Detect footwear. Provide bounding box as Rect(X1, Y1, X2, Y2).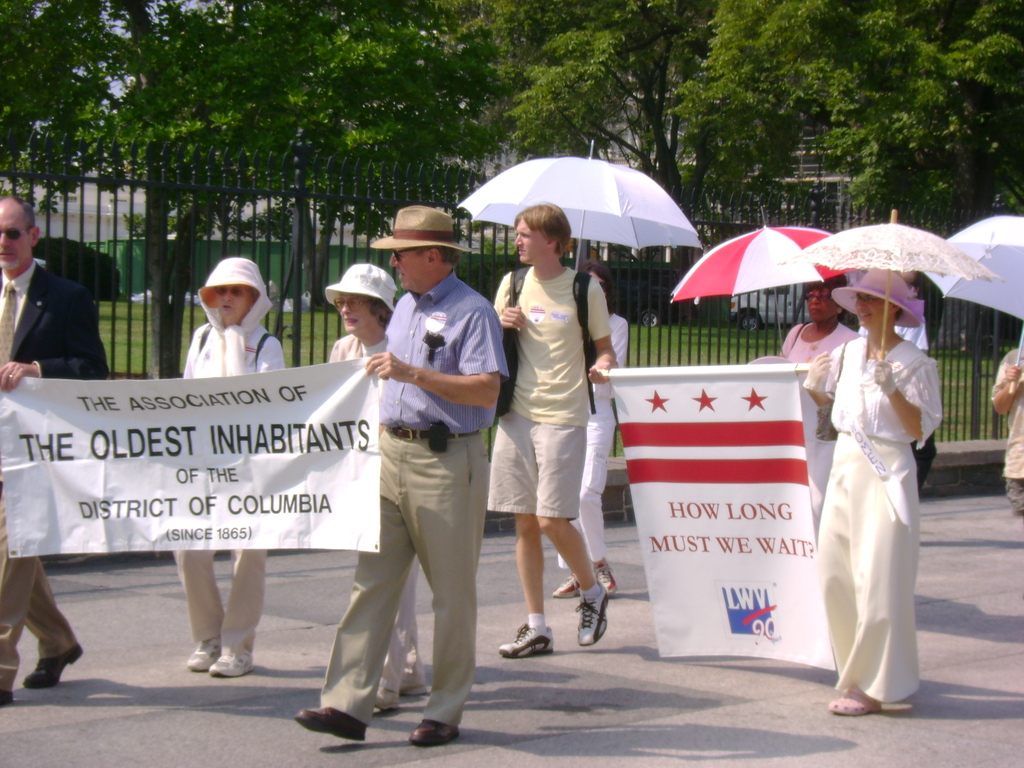
Rect(24, 642, 83, 687).
